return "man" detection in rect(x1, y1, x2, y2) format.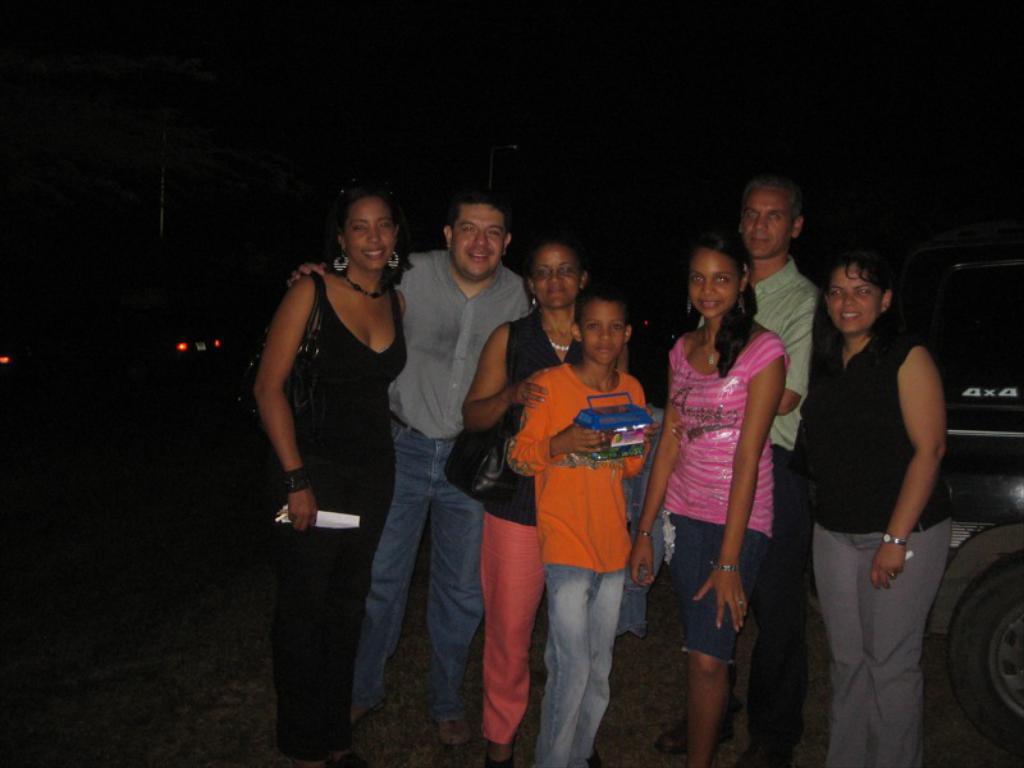
rect(357, 175, 532, 733).
